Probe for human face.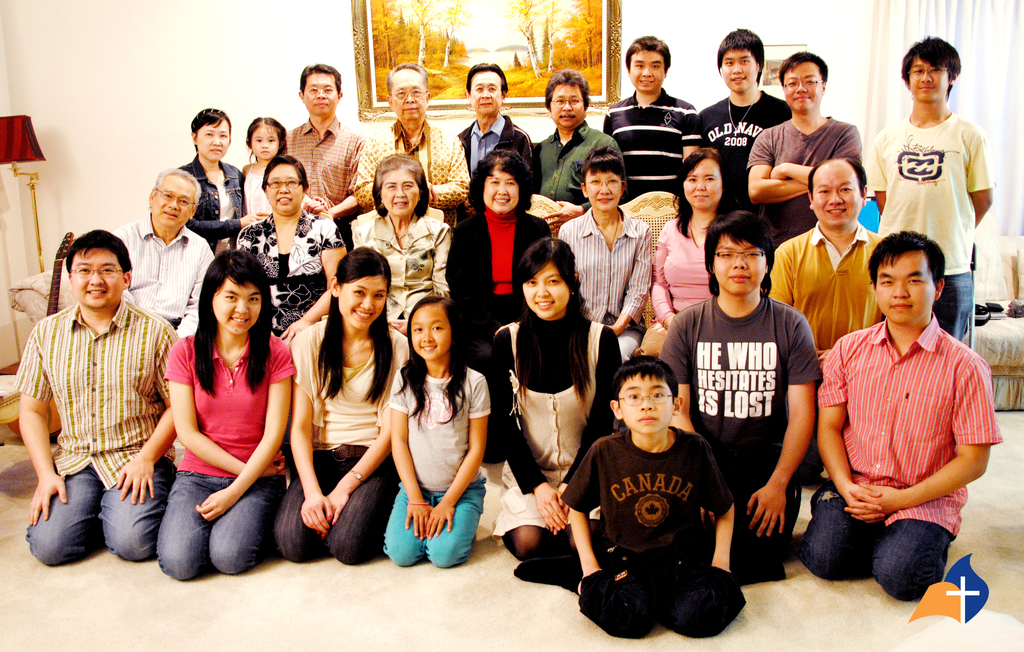
Probe result: detection(303, 70, 337, 116).
